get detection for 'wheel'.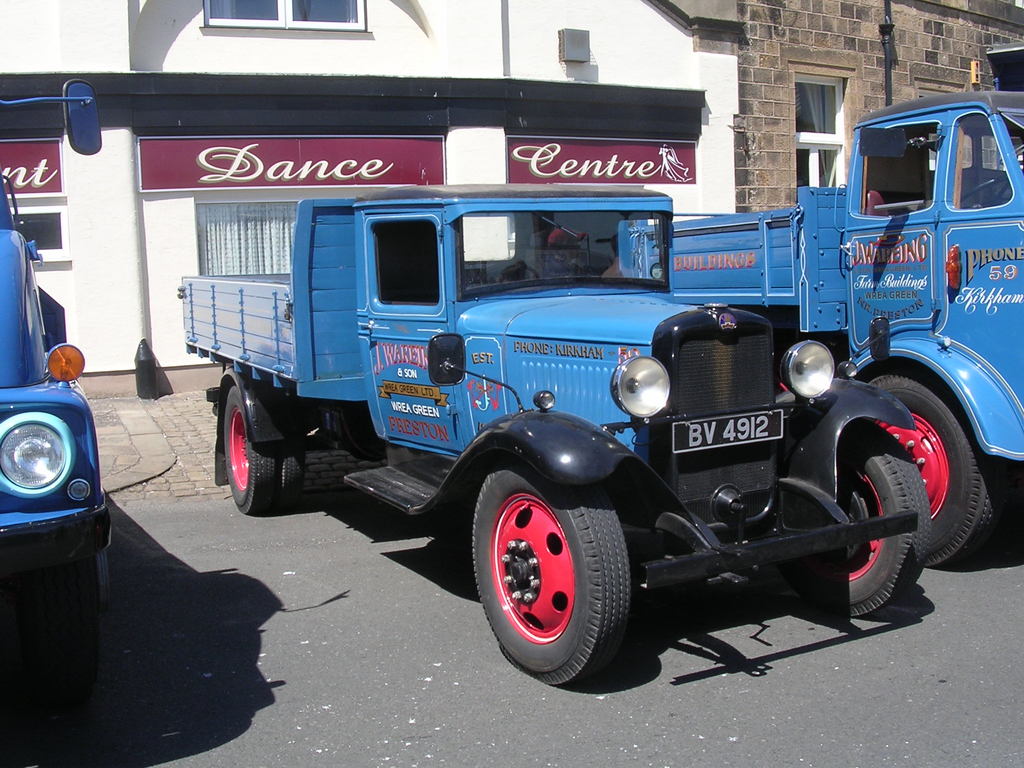
Detection: bbox=(834, 422, 928, 617).
